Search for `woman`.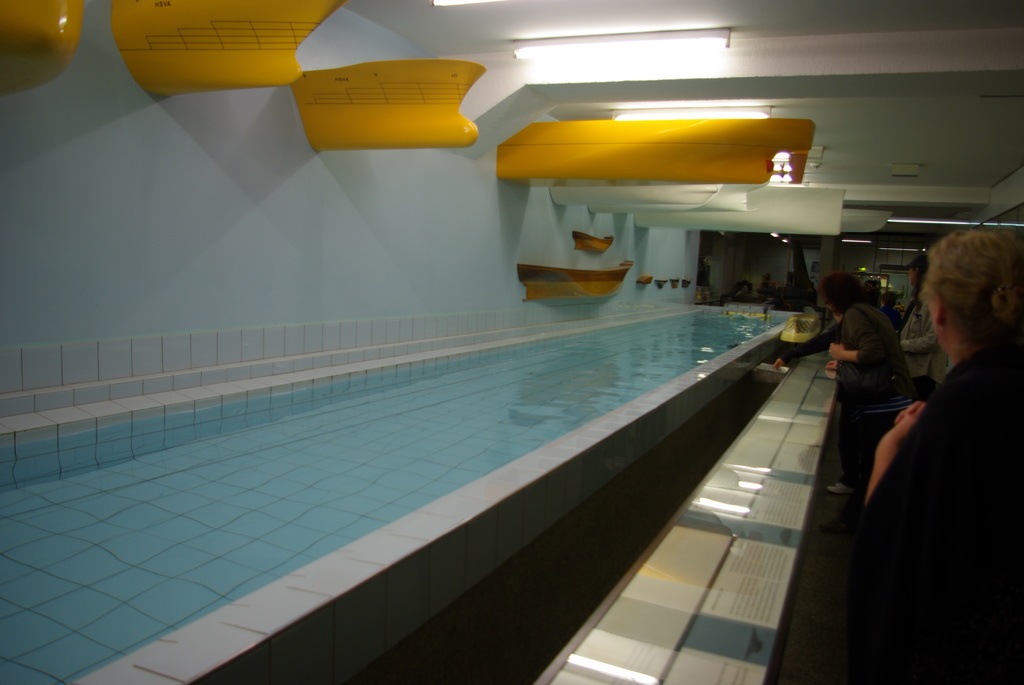
Found at (x1=893, y1=256, x2=948, y2=402).
